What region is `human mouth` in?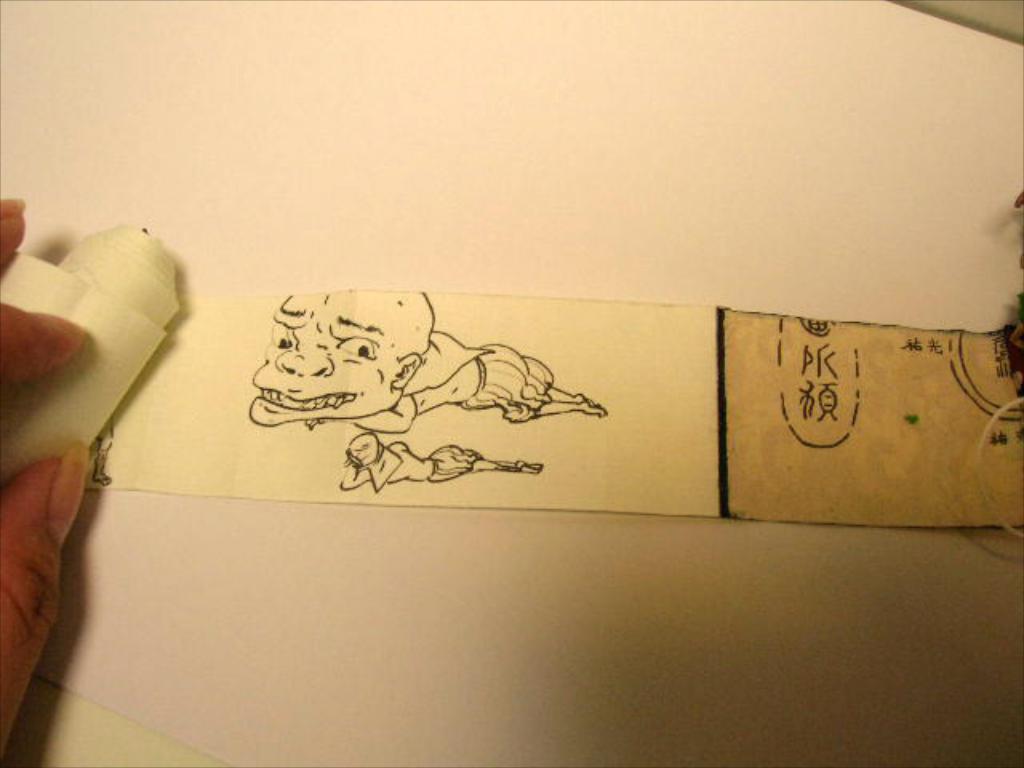
251/379/357/414.
